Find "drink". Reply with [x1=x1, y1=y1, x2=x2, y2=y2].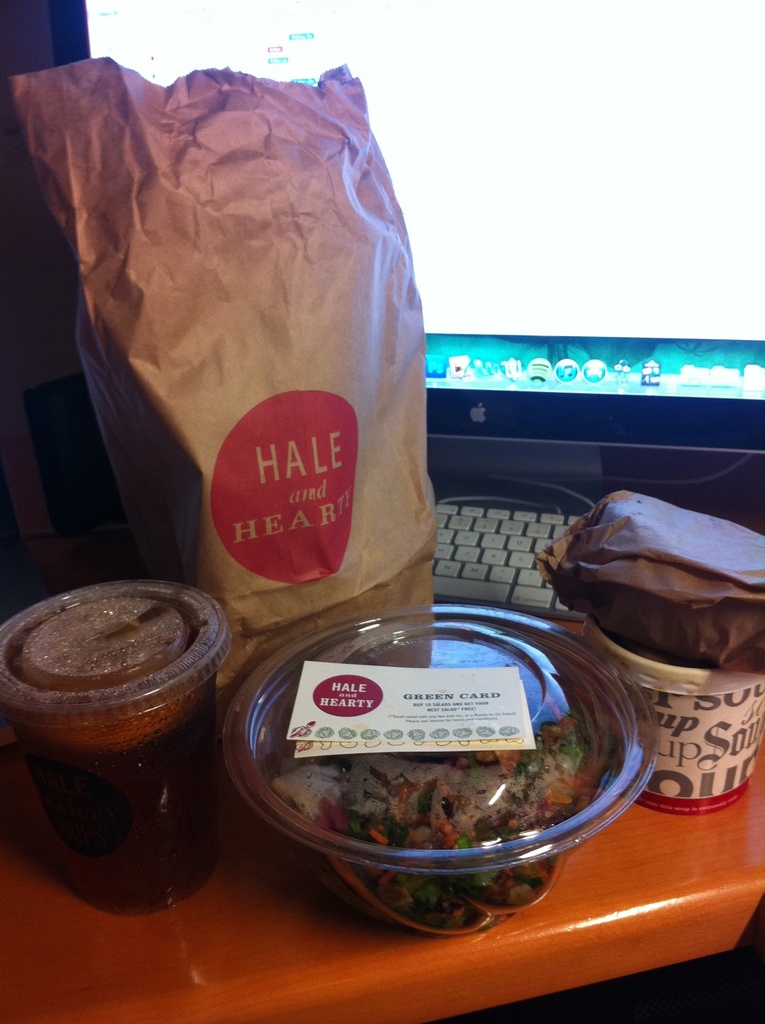
[x1=0, y1=586, x2=226, y2=914].
